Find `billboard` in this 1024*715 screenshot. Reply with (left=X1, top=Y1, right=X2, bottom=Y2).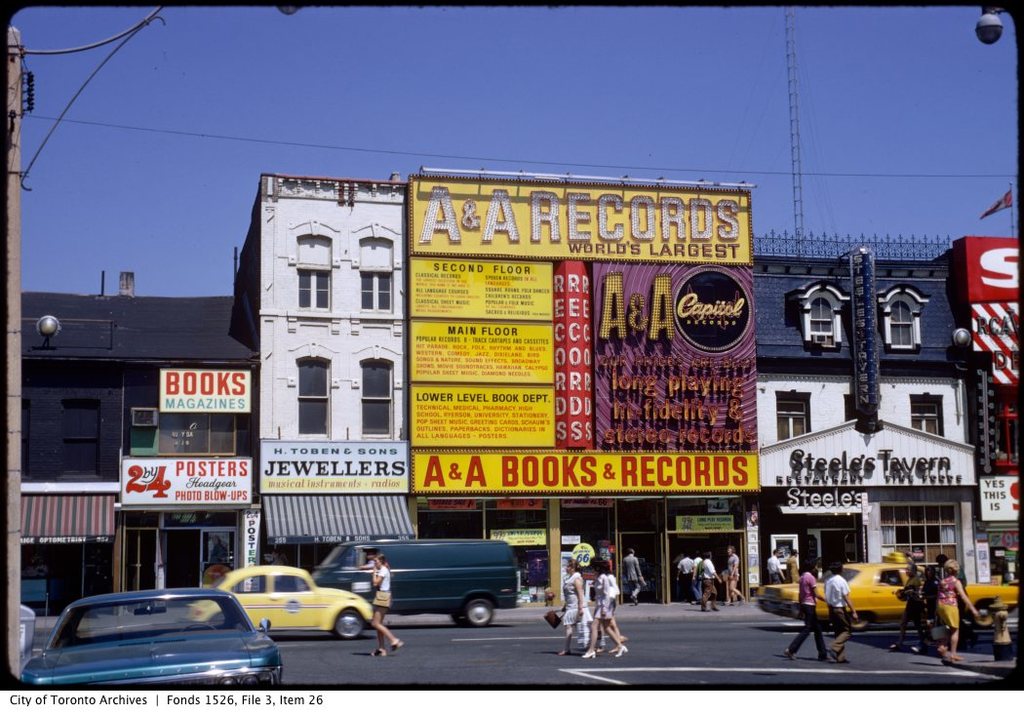
(left=162, top=368, right=249, bottom=409).
